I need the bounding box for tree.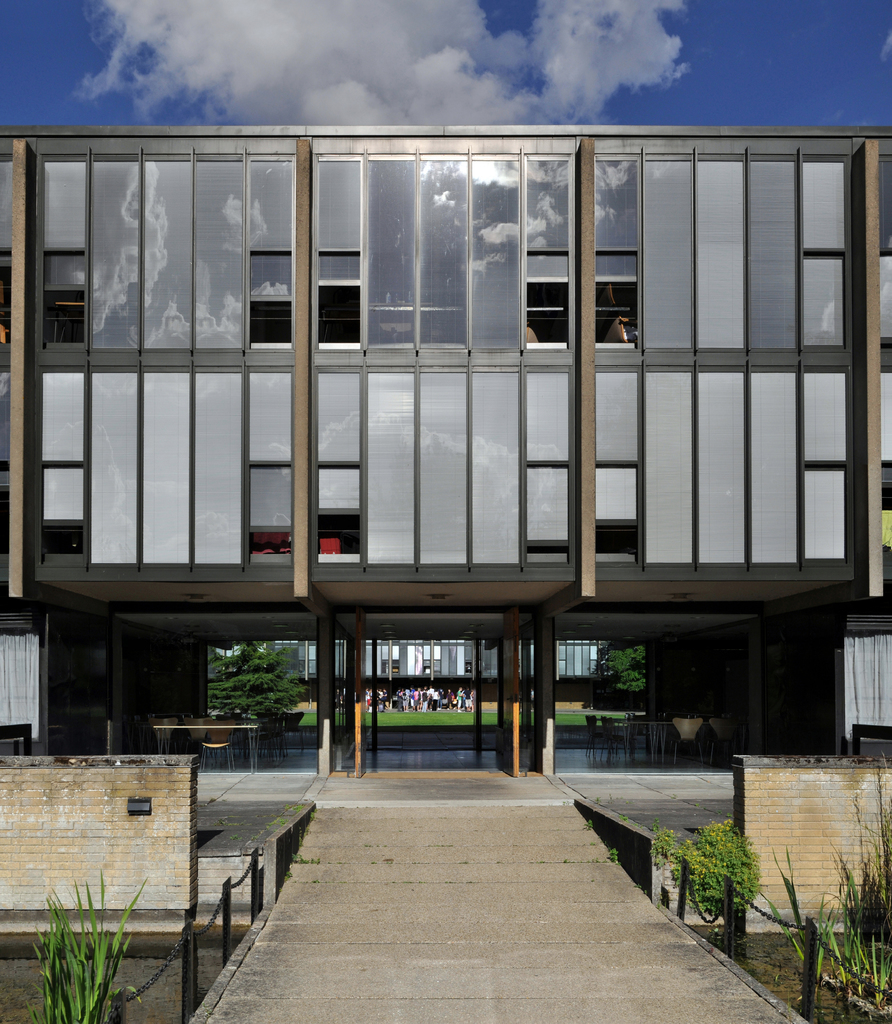
Here it is: (x1=209, y1=632, x2=293, y2=756).
